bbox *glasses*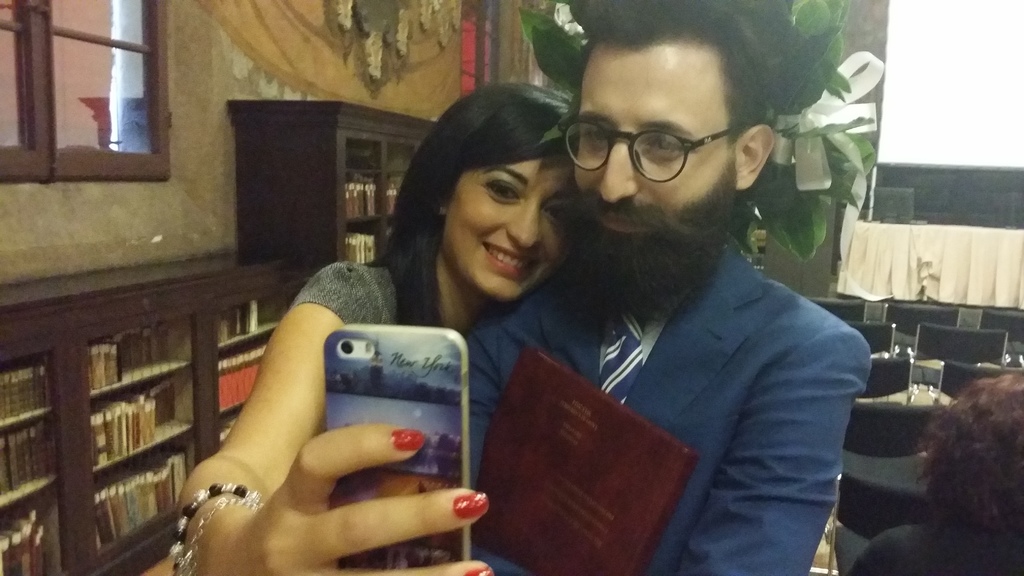
l=561, t=109, r=743, b=182
